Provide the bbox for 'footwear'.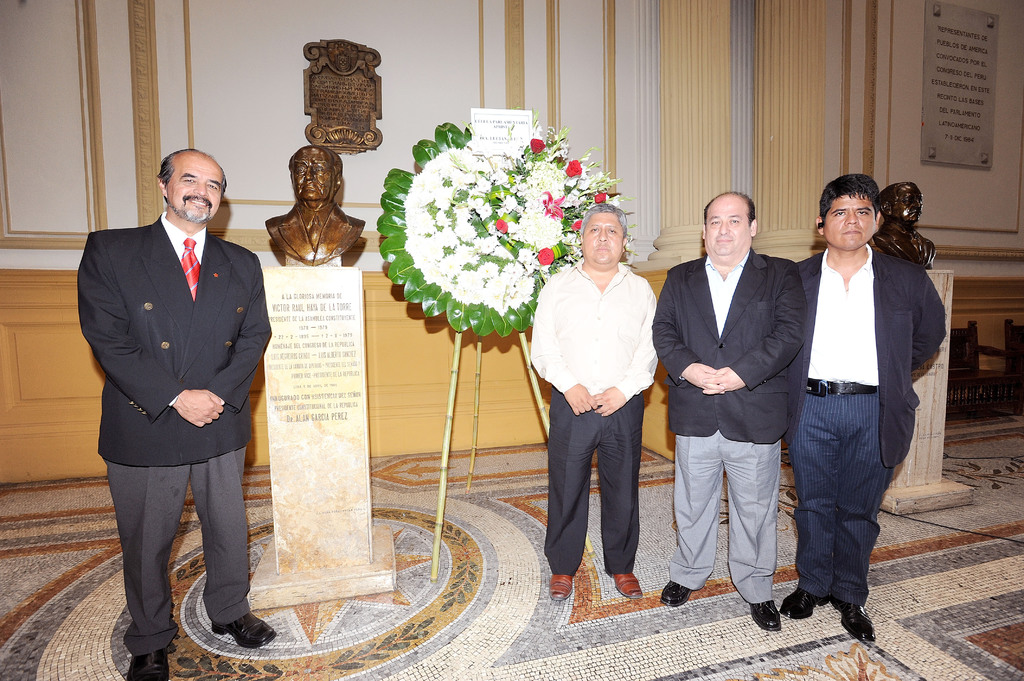
crop(209, 612, 278, 650).
